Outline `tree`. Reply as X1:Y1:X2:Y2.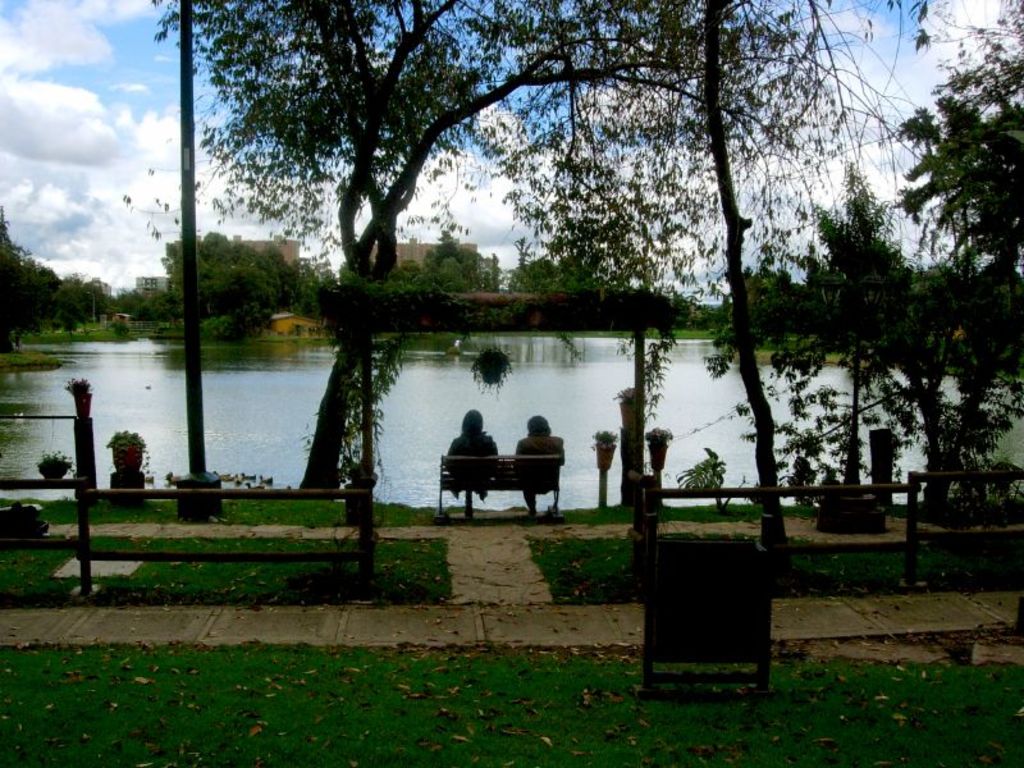
919:0:1023:489.
